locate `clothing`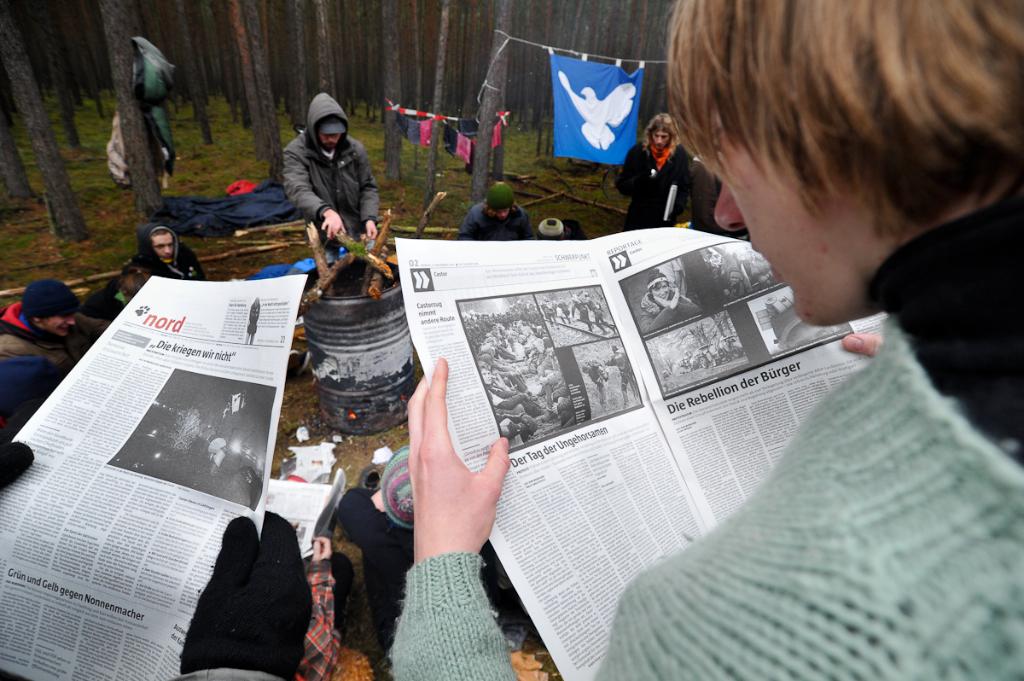
box=[0, 294, 58, 439]
